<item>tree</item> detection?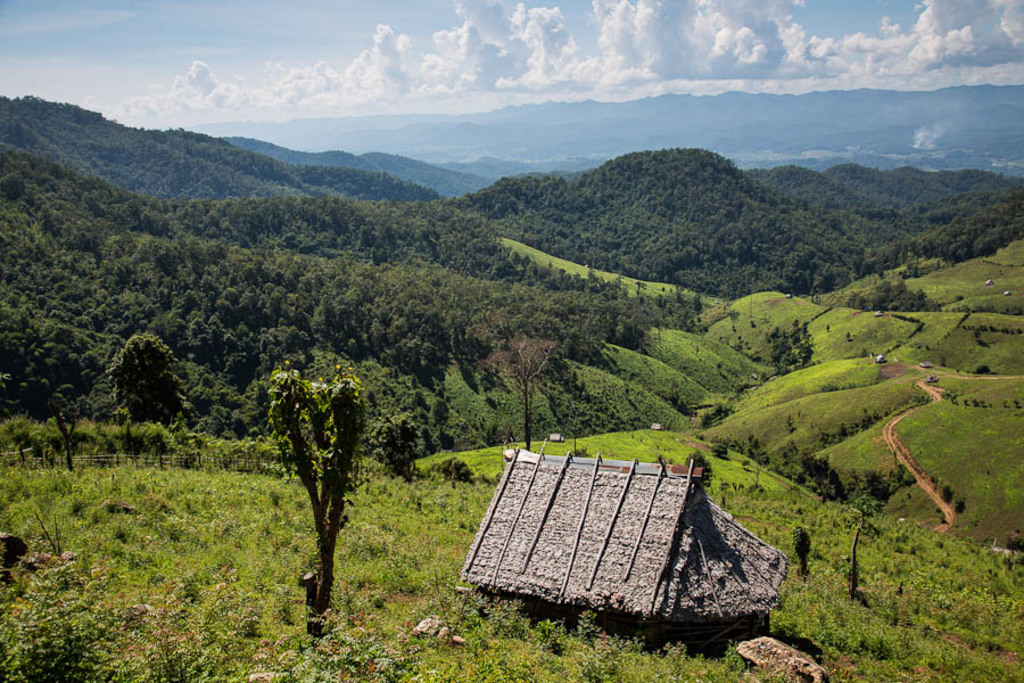
box=[99, 328, 189, 456]
